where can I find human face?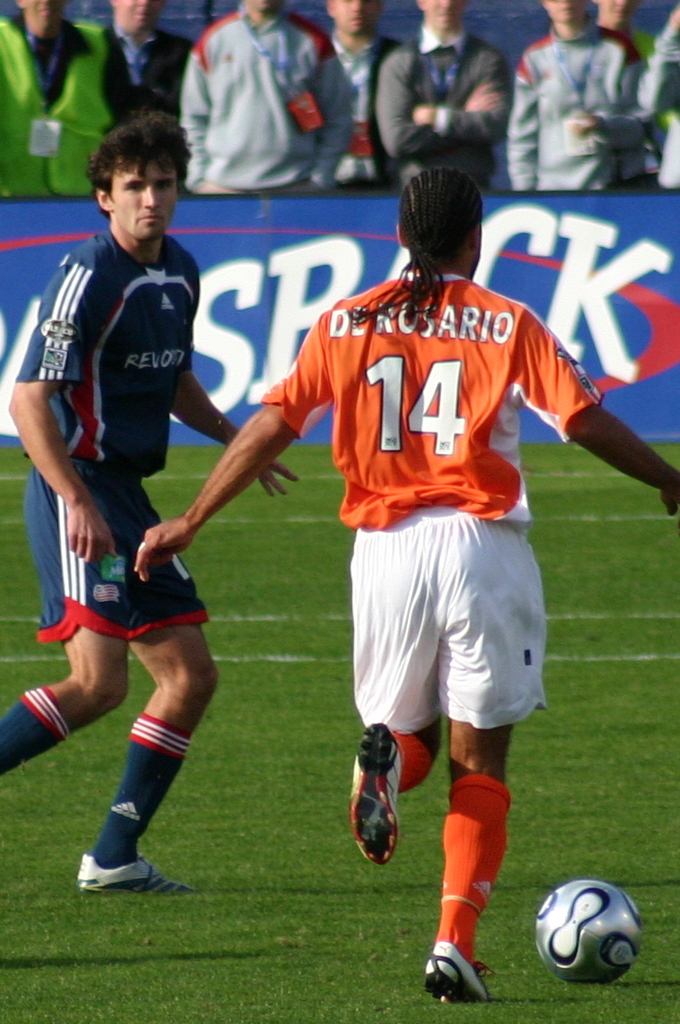
You can find it at crop(25, 0, 63, 30).
